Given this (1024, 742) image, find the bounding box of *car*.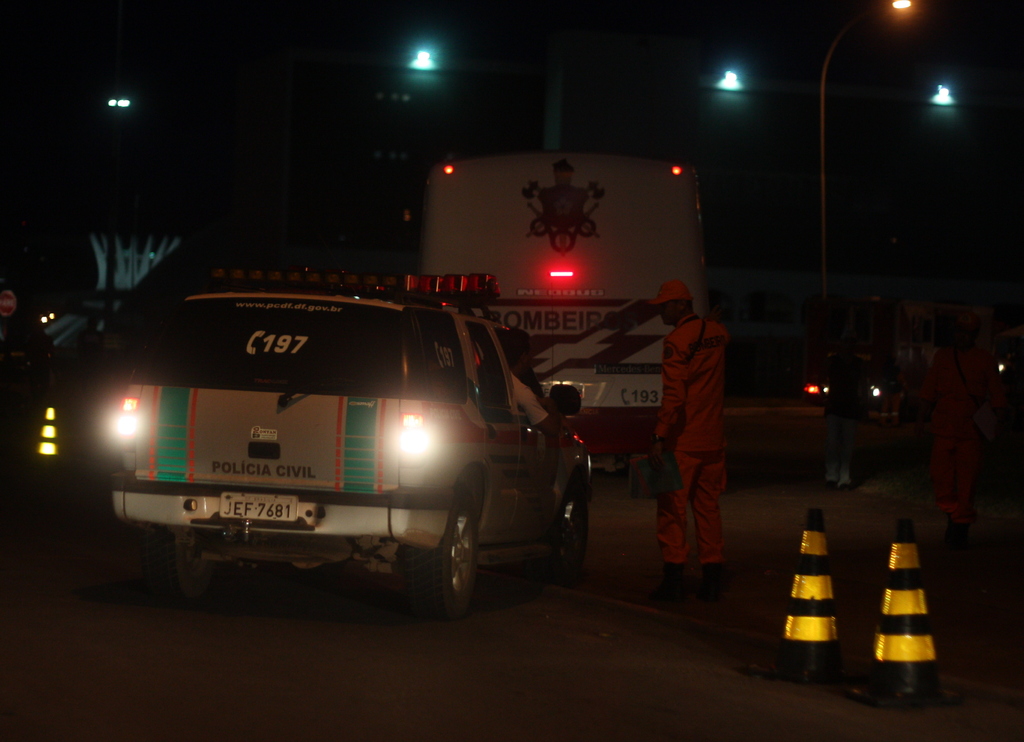
Rect(106, 270, 591, 624).
